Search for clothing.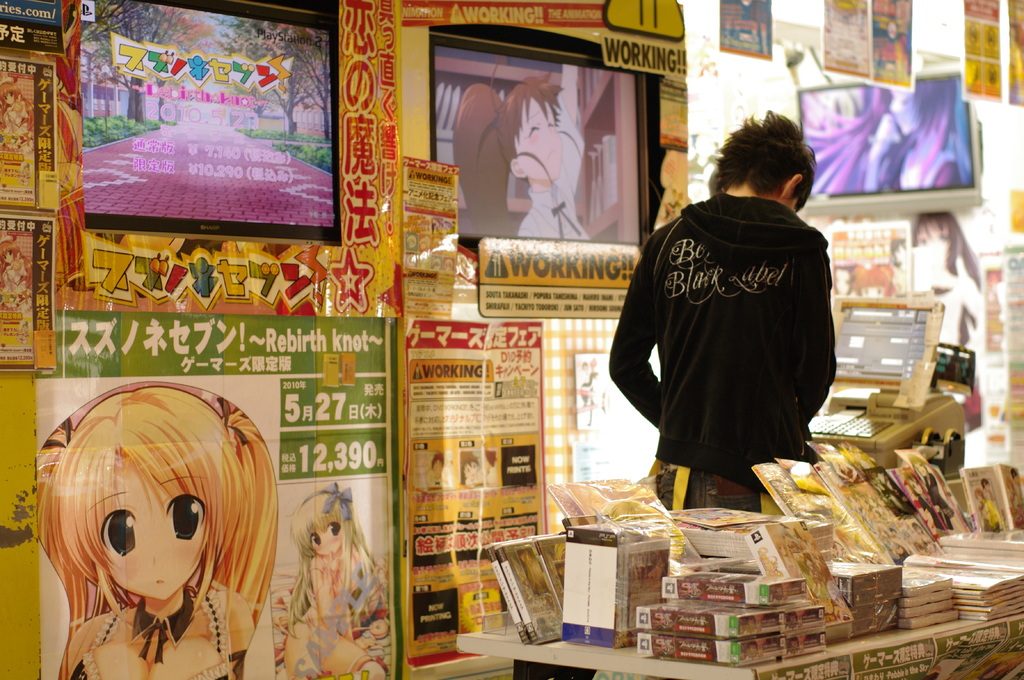
Found at left=627, top=184, right=851, bottom=502.
